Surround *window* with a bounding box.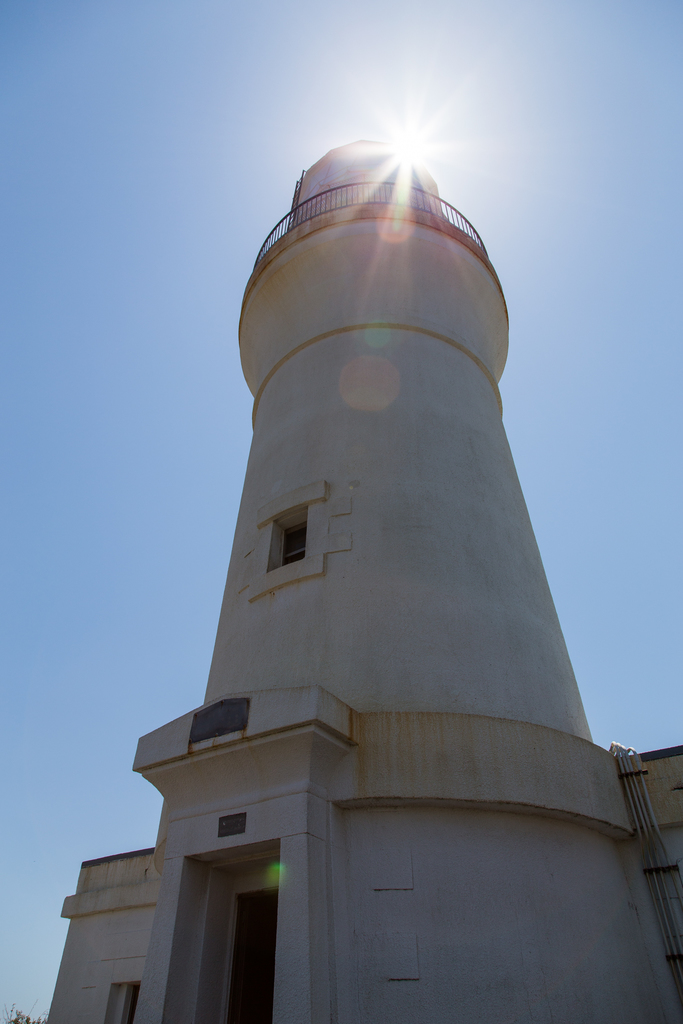
(x1=282, y1=521, x2=306, y2=563).
